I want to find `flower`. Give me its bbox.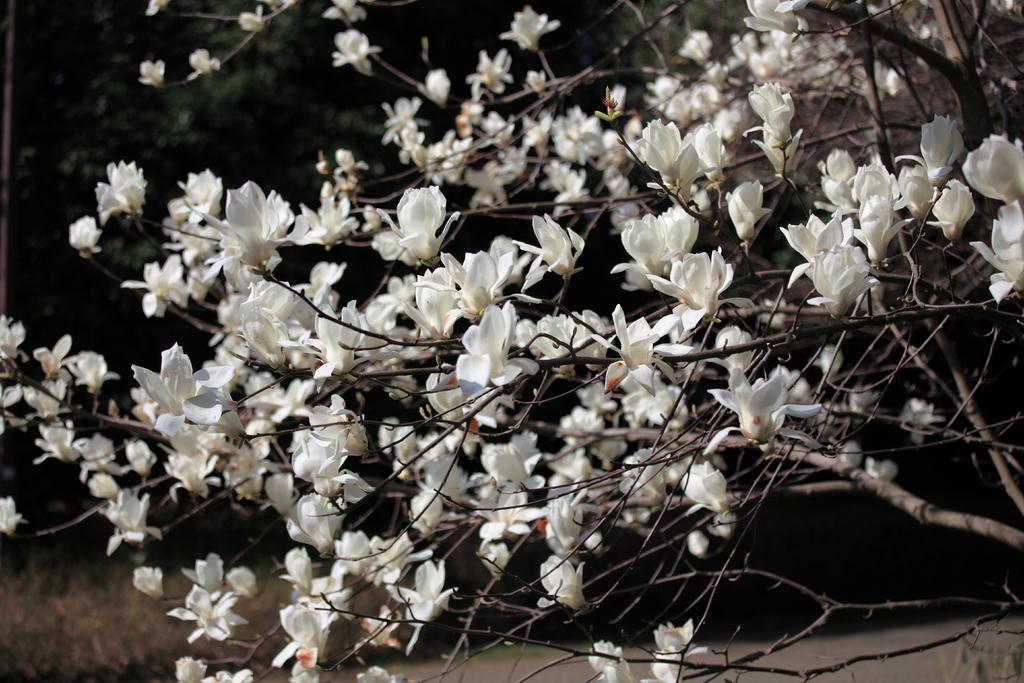
<region>131, 564, 163, 592</region>.
